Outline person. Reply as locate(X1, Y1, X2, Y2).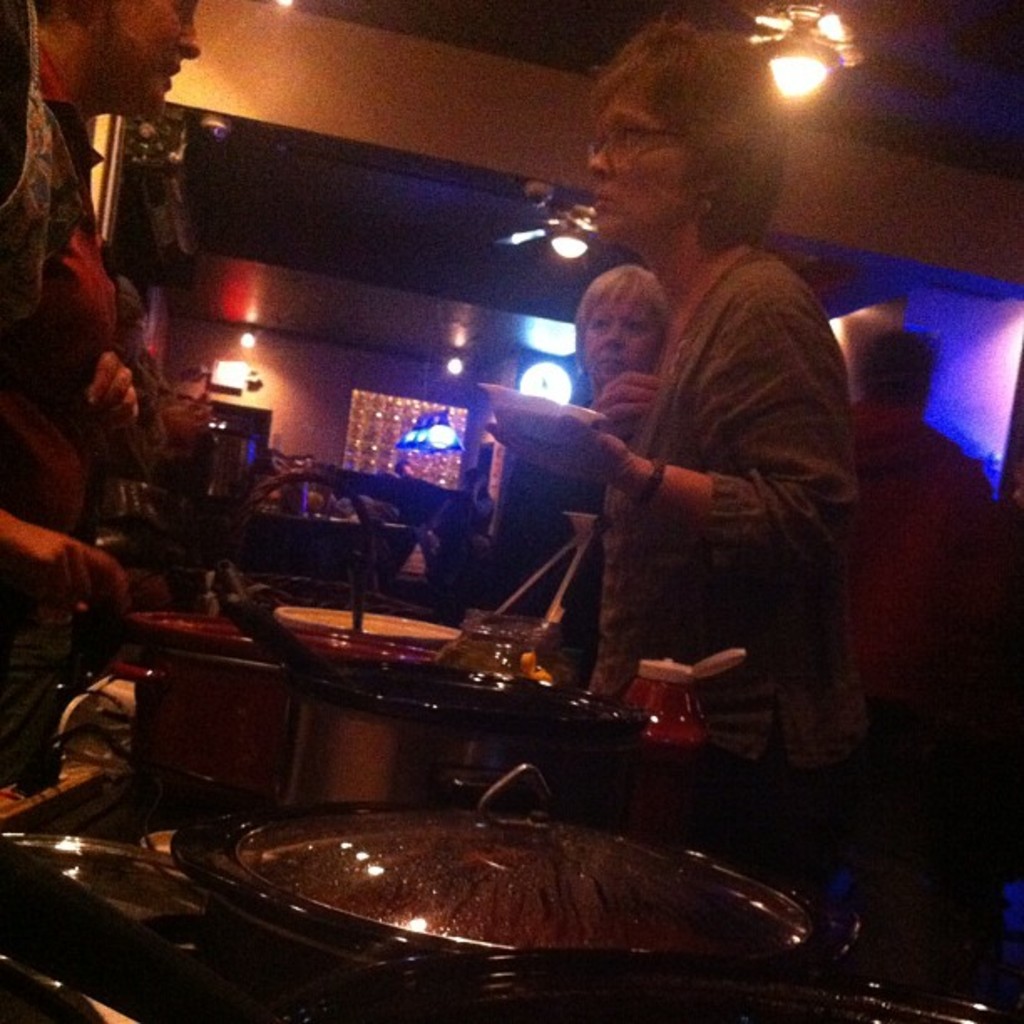
locate(0, 0, 207, 646).
